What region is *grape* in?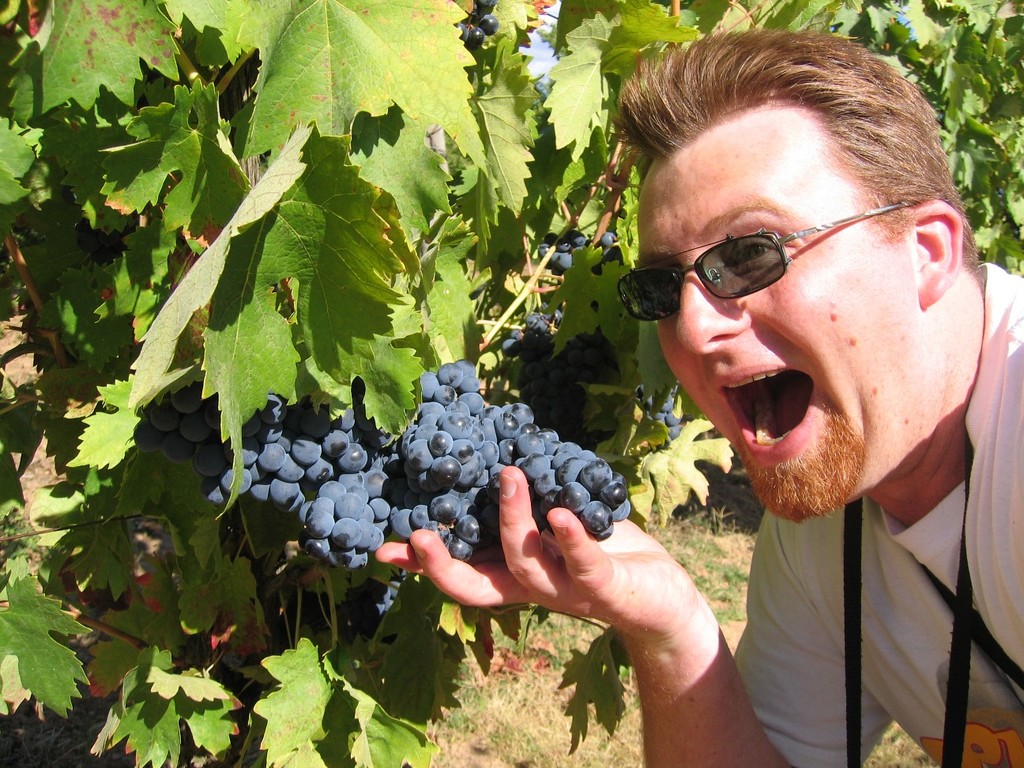
(465,28,487,47).
